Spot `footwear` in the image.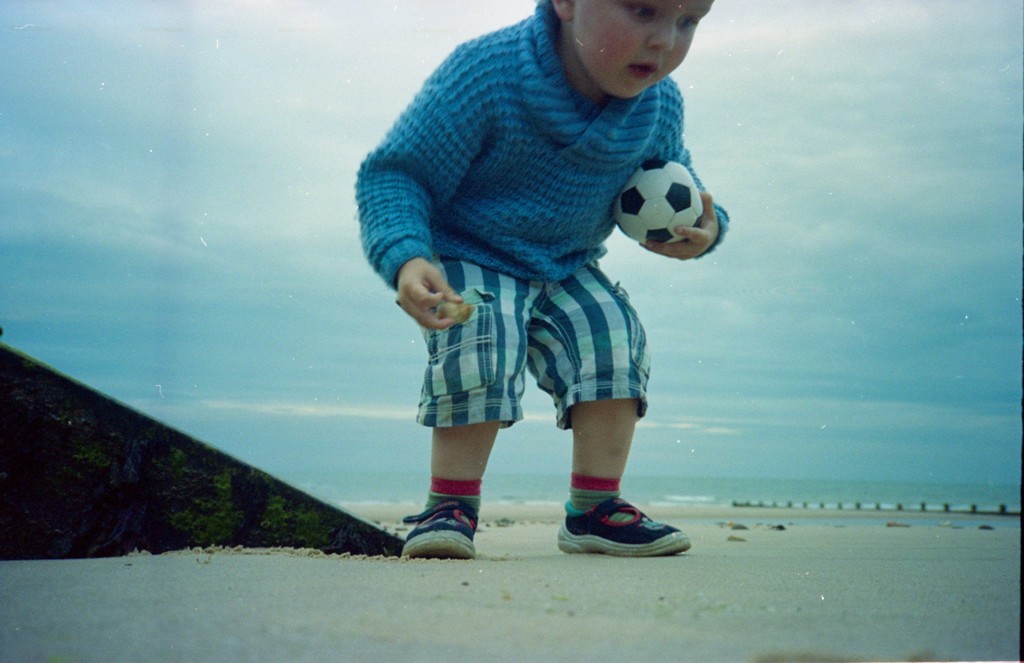
`footwear` found at 558, 497, 702, 556.
